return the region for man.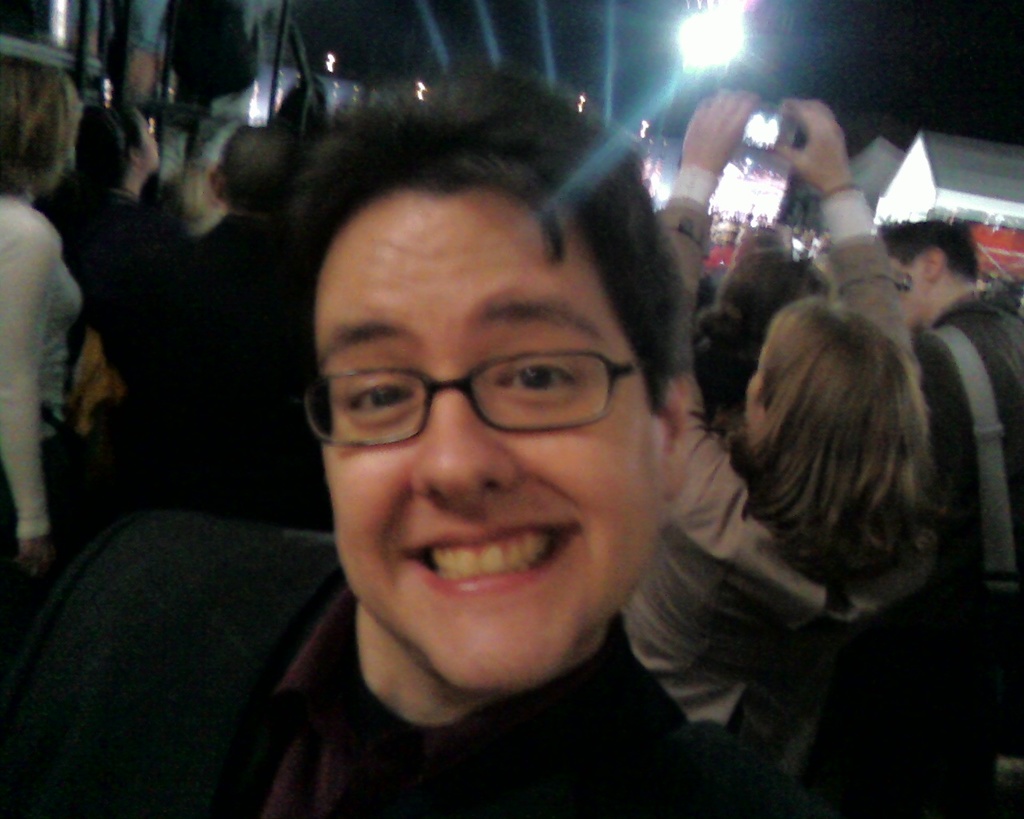
(left=197, top=124, right=302, bottom=245).
